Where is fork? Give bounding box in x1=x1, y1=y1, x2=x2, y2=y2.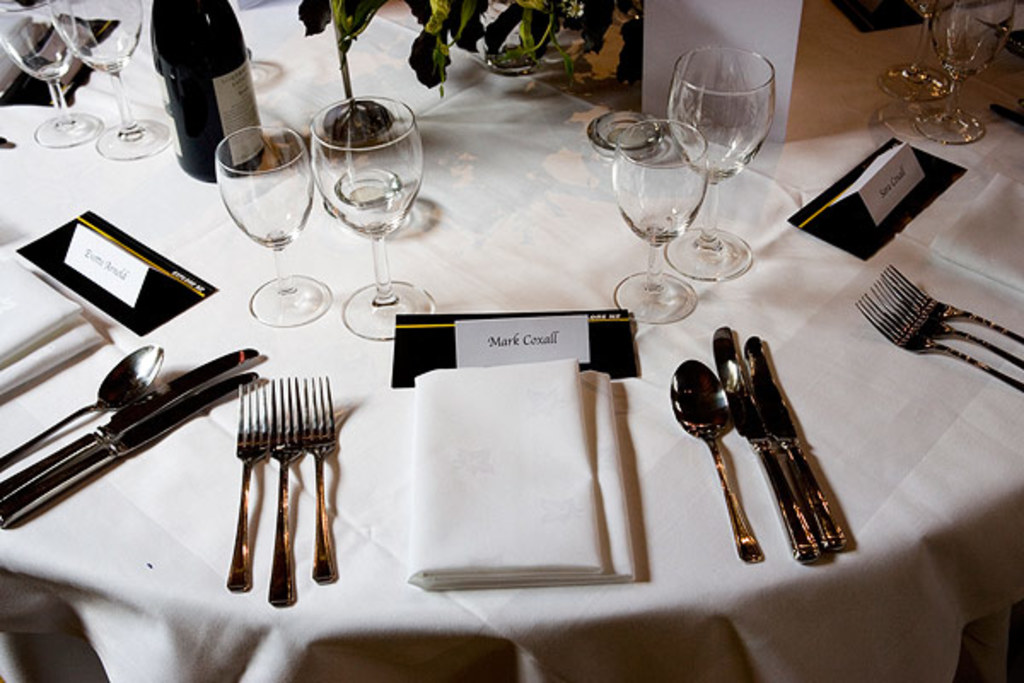
x1=265, y1=374, x2=304, y2=606.
